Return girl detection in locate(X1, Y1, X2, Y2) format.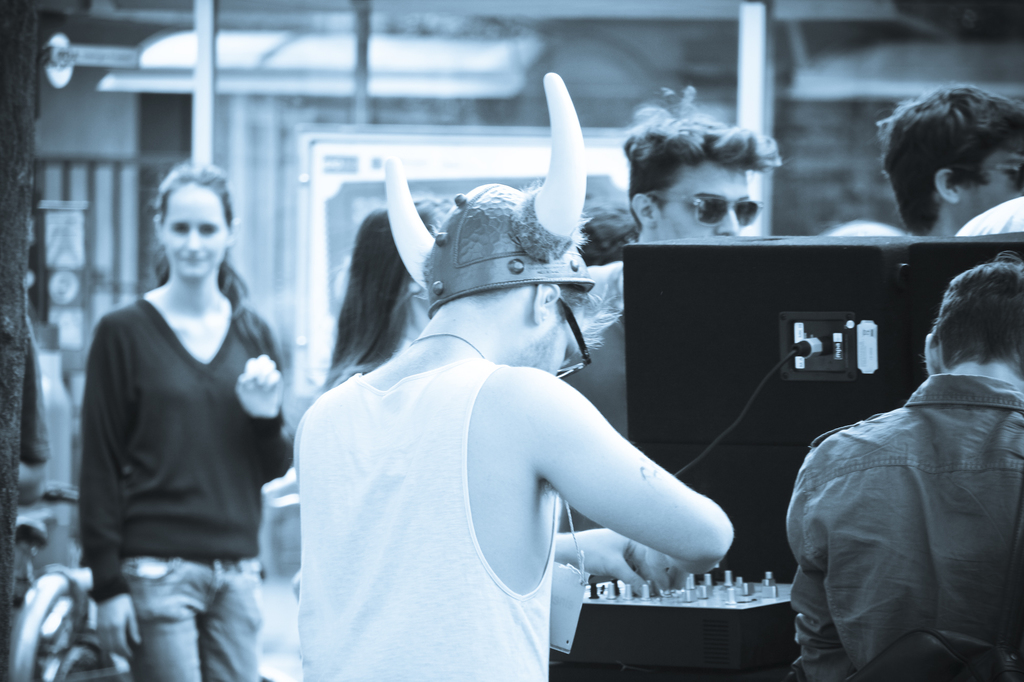
locate(301, 195, 474, 413).
